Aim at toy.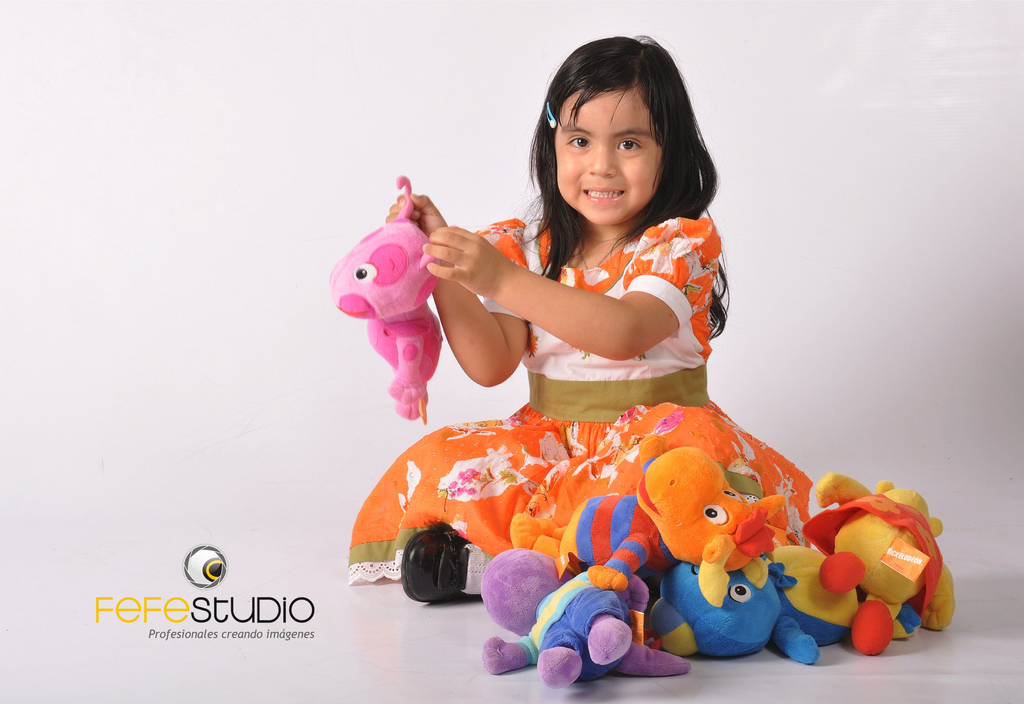
Aimed at bbox(774, 479, 940, 643).
